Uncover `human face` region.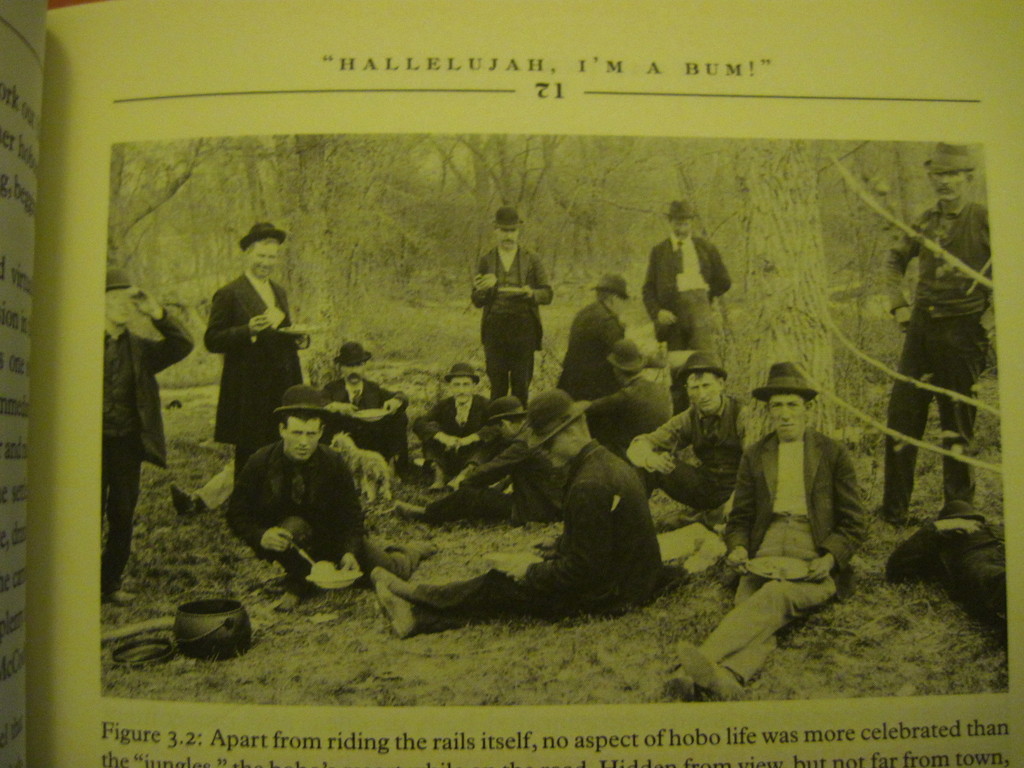
Uncovered: bbox=[690, 372, 724, 408].
